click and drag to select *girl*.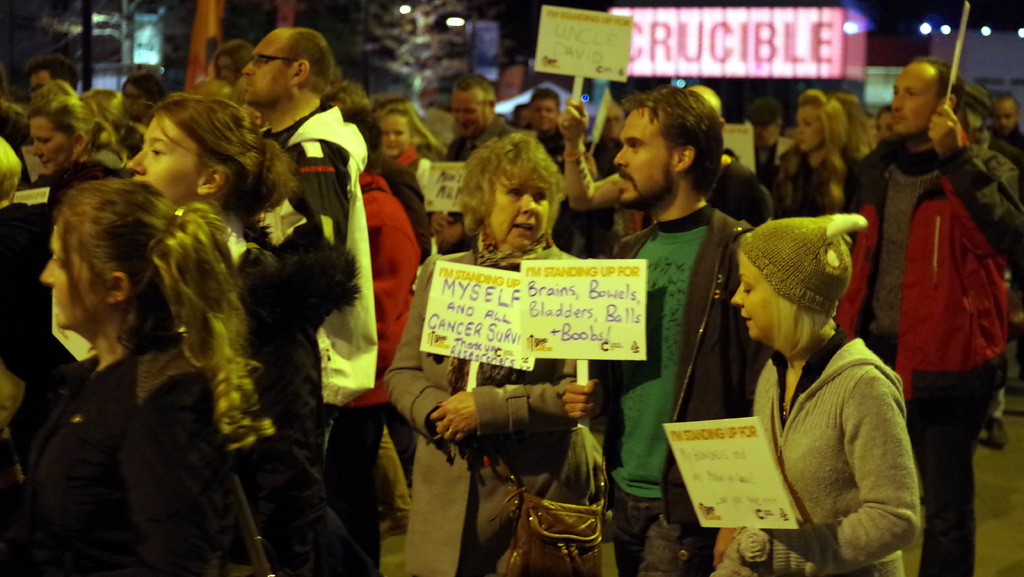
Selection: pyautogui.locateOnScreen(876, 105, 894, 142).
